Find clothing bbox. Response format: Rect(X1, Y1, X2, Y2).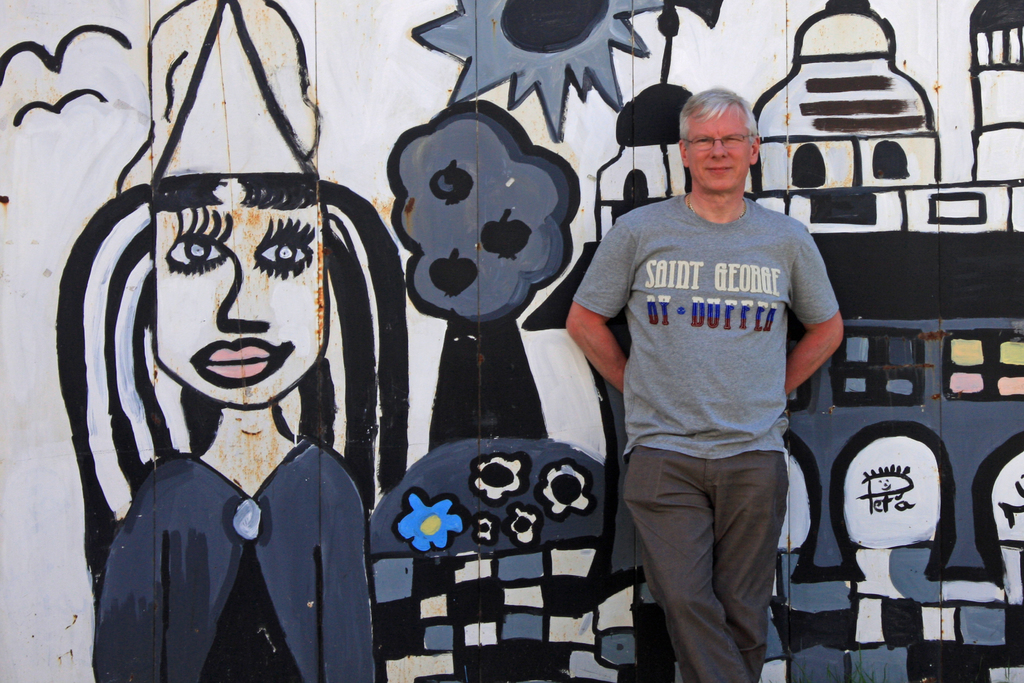
Rect(594, 131, 841, 657).
